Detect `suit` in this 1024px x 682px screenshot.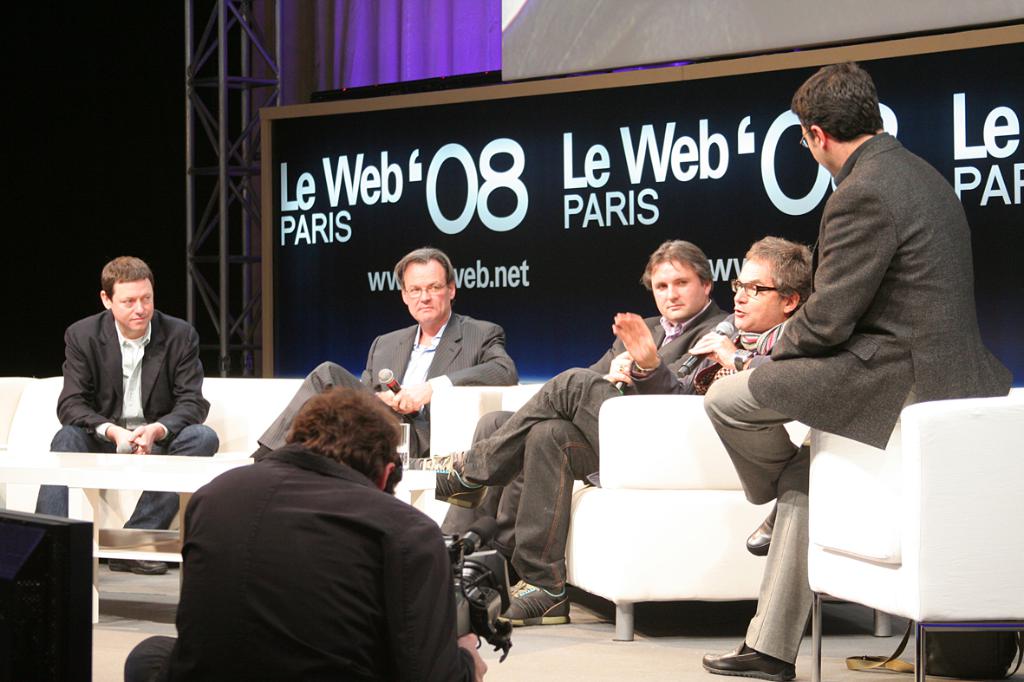
Detection: 440/313/726/558.
